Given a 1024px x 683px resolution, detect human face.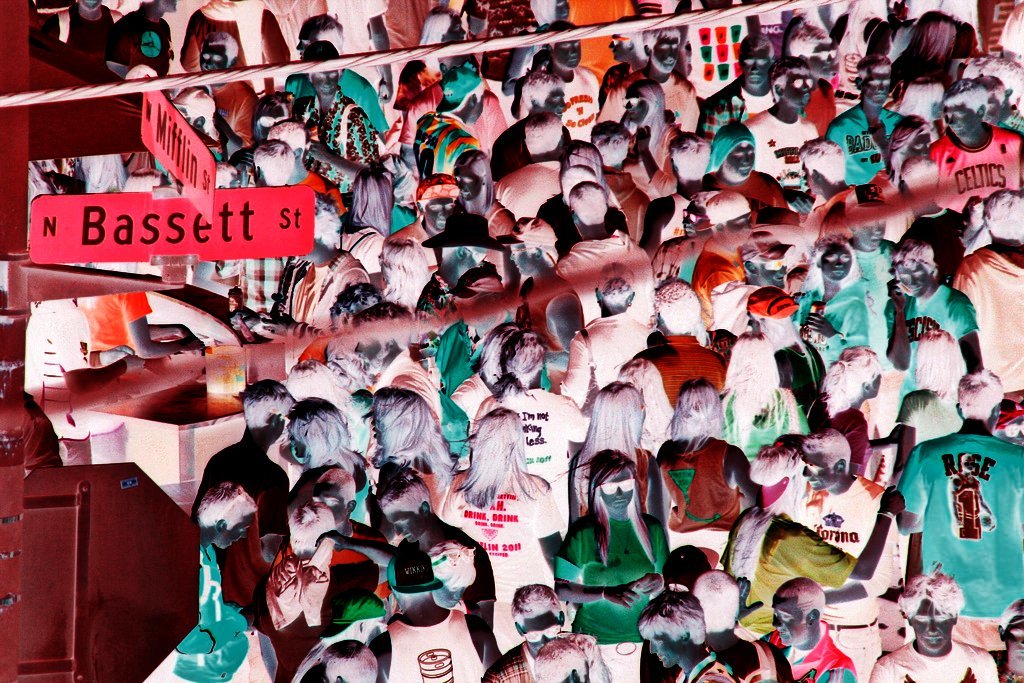
rect(547, 87, 569, 121).
